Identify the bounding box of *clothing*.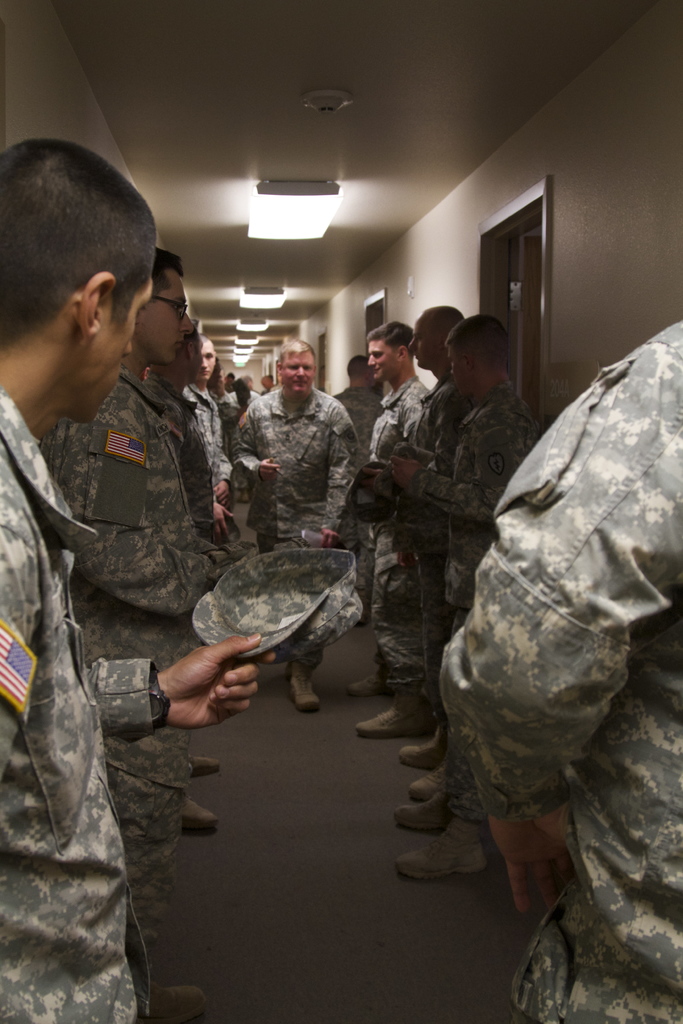
x1=336, y1=386, x2=380, y2=598.
